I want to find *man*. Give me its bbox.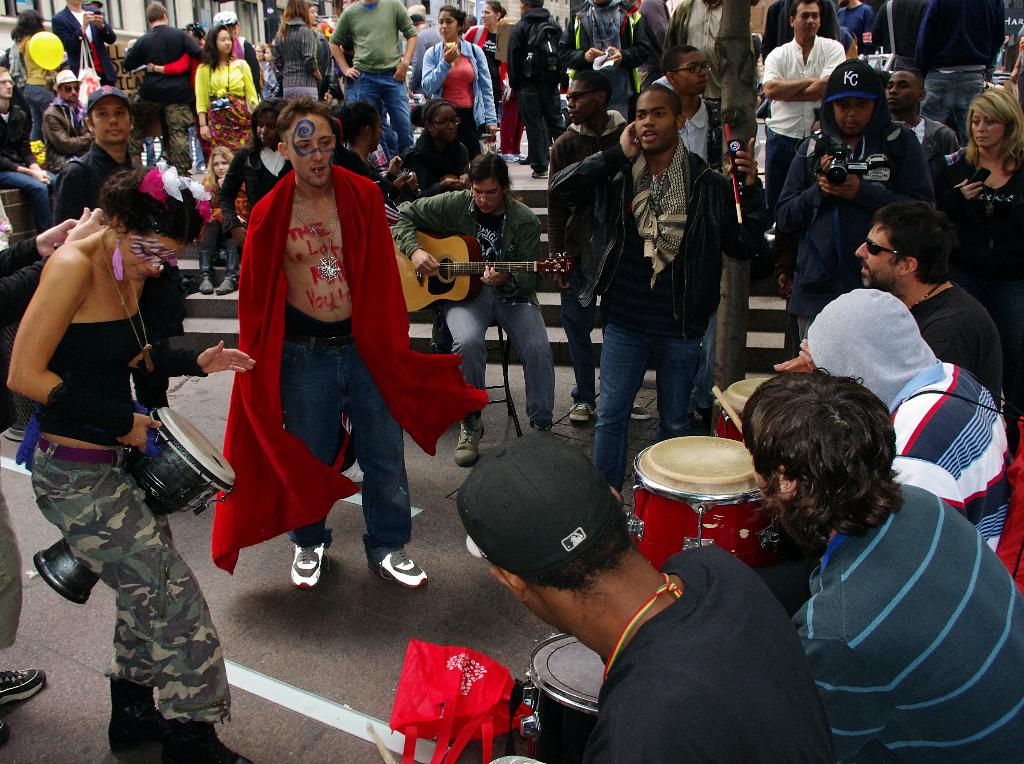
bbox(737, 370, 1022, 763).
